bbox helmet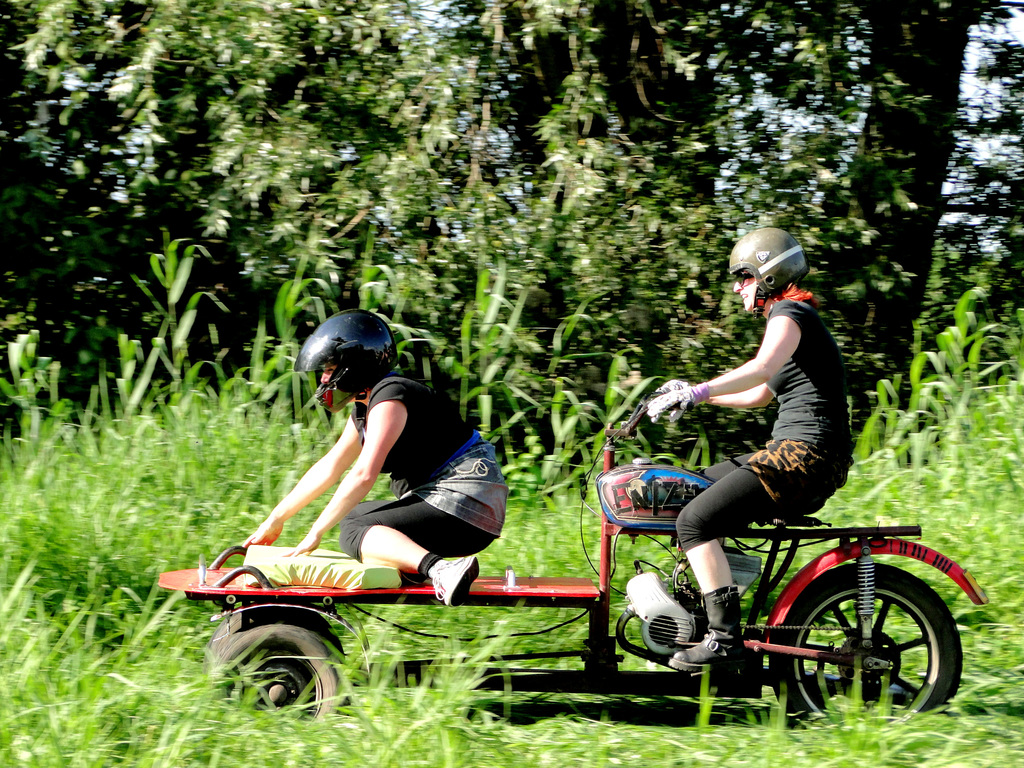
BBox(729, 224, 804, 322)
